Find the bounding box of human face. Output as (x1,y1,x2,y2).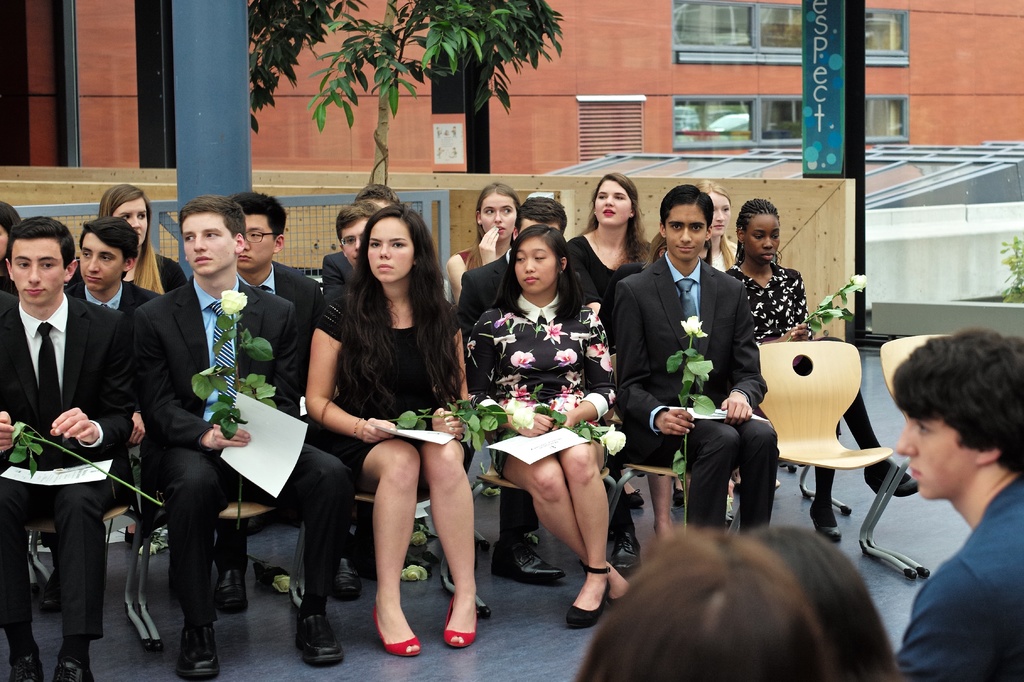
(480,195,518,239).
